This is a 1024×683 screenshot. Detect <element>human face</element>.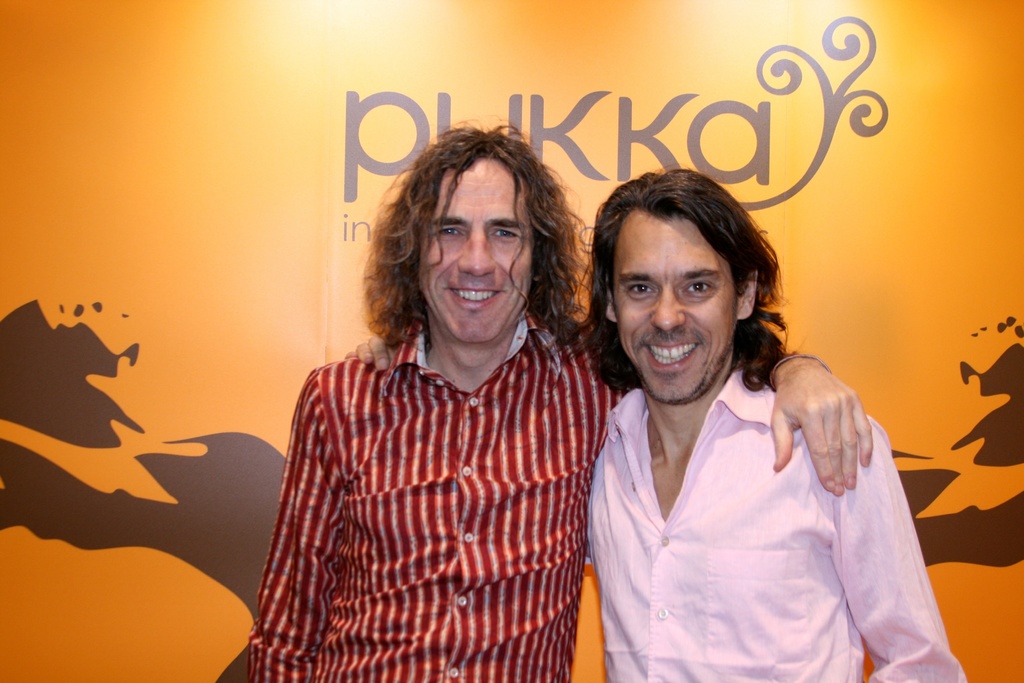
(610,206,742,403).
